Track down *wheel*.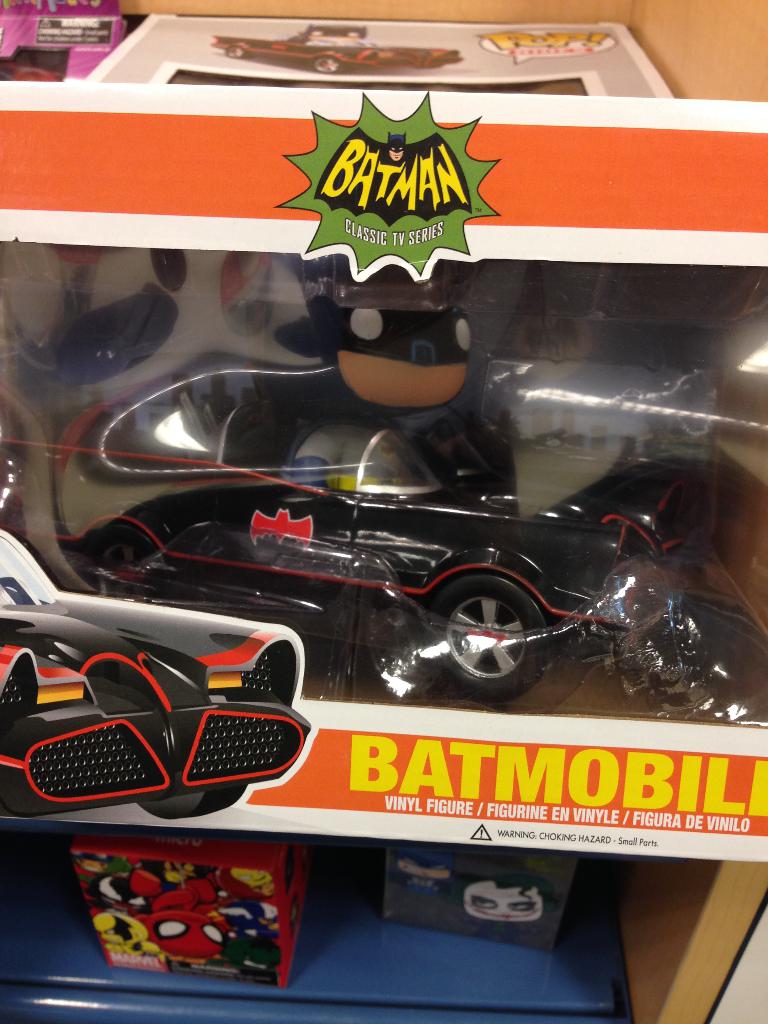
Tracked to (429,563,568,691).
